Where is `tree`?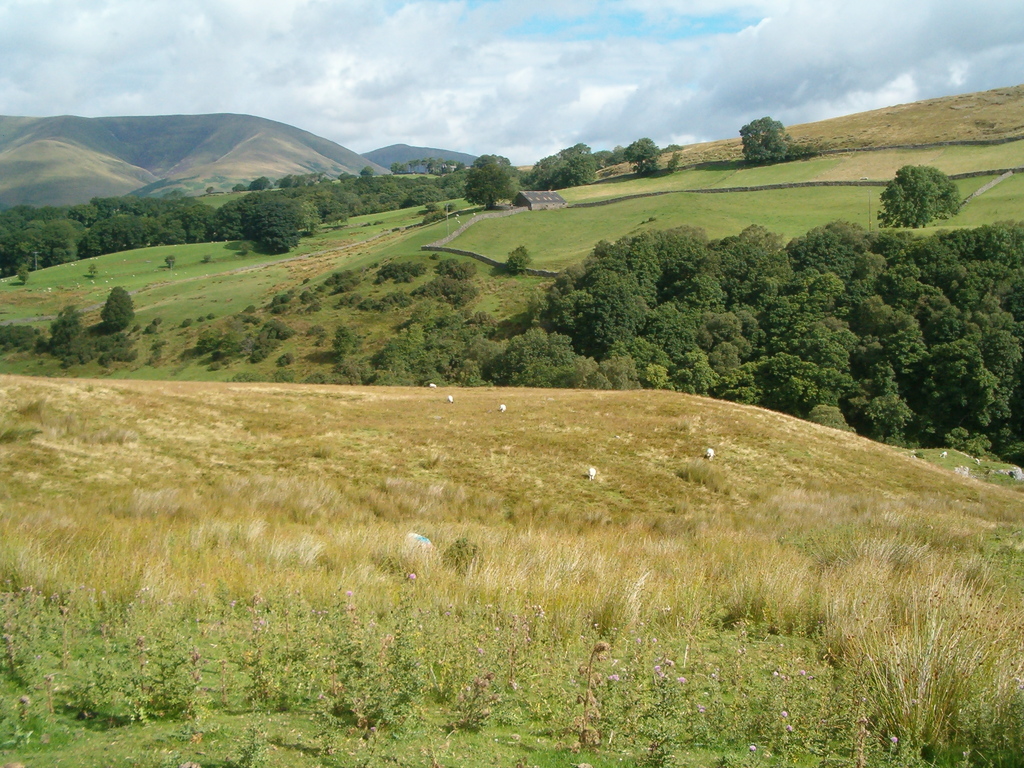
BBox(875, 162, 969, 230).
